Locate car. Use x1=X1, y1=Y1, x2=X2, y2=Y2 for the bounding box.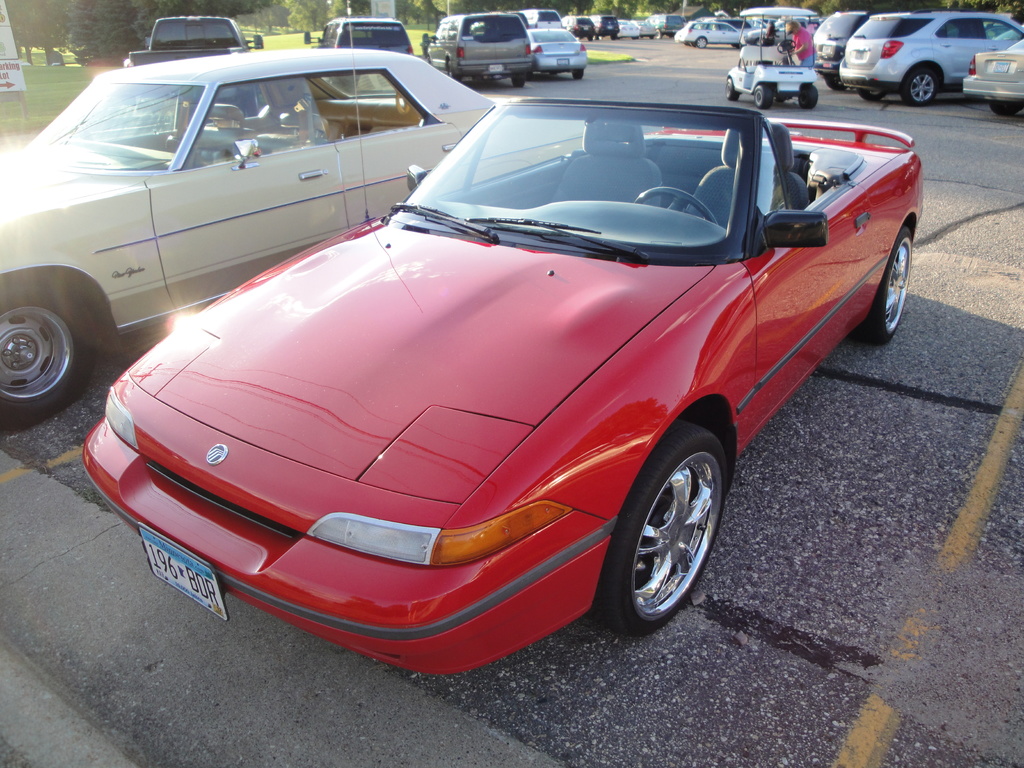
x1=564, y1=12, x2=595, y2=33.
